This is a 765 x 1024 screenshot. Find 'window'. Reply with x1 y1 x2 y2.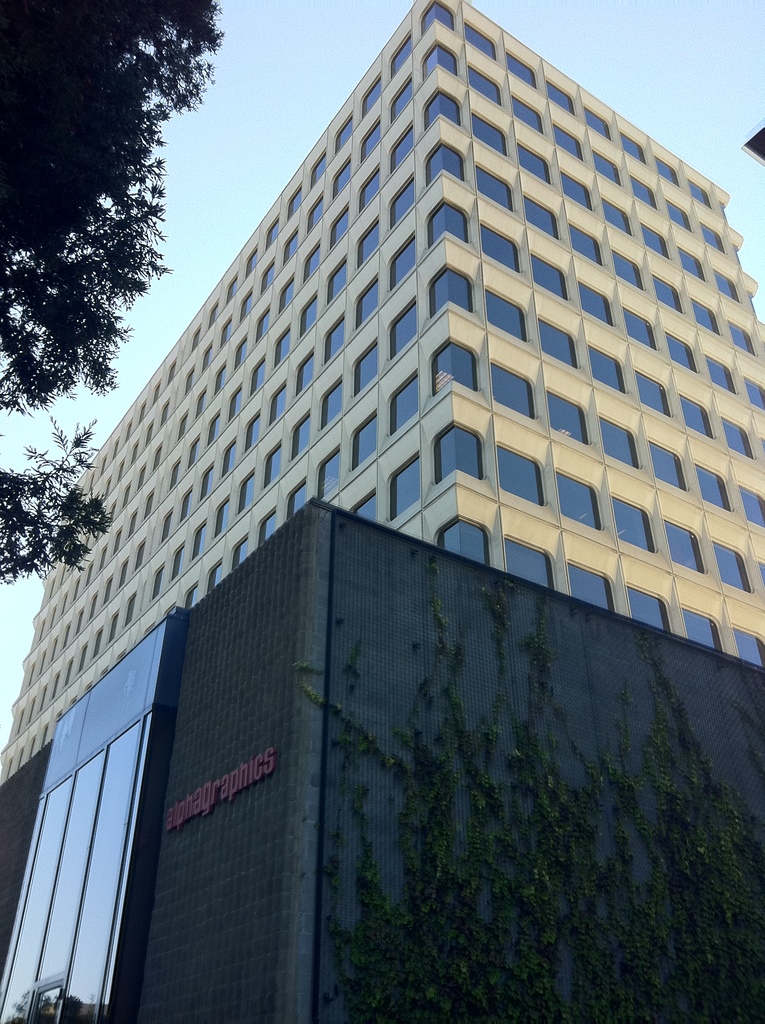
485 285 529 345.
